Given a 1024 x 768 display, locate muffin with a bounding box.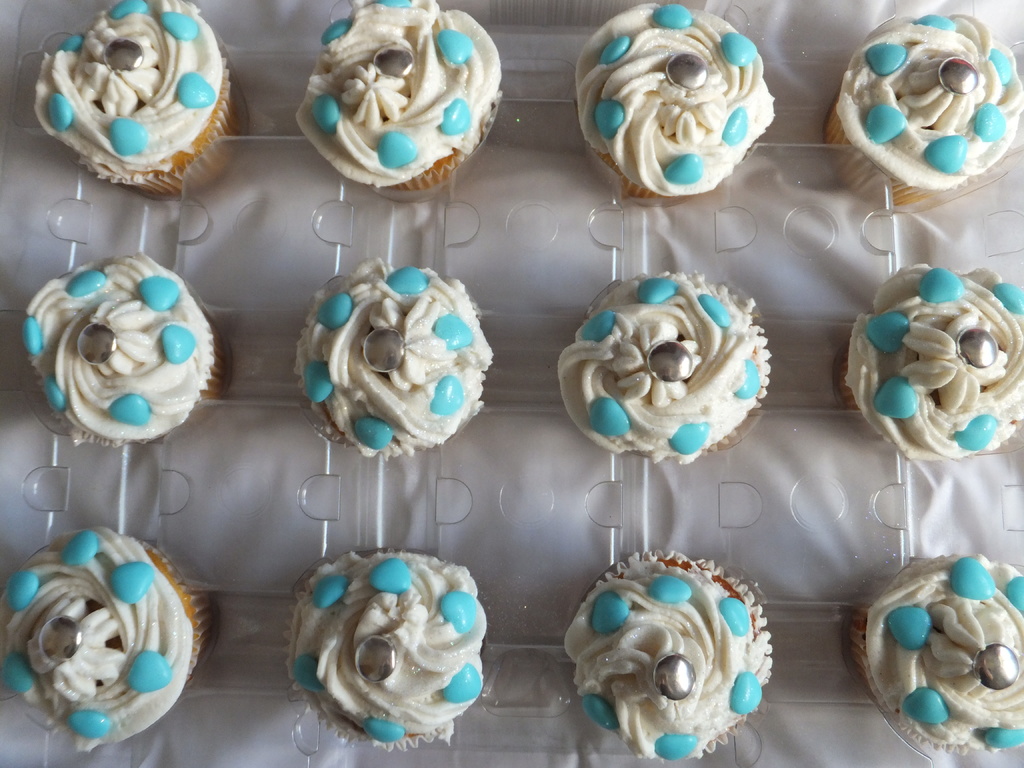
Located: bbox=[851, 549, 1023, 754].
